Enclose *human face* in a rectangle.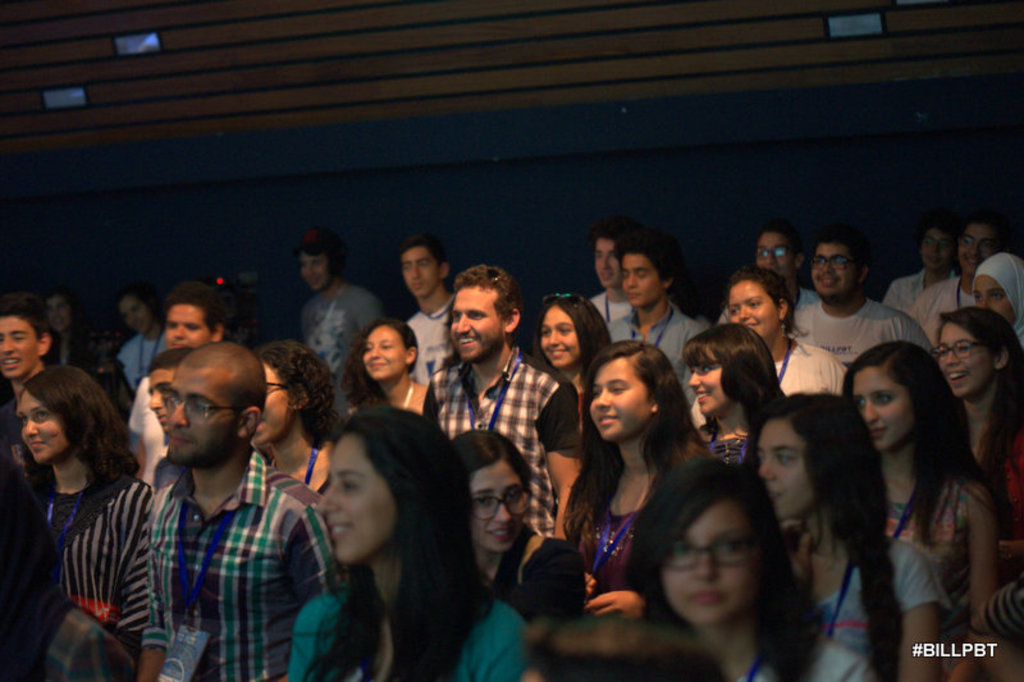
locate(154, 369, 174, 425).
